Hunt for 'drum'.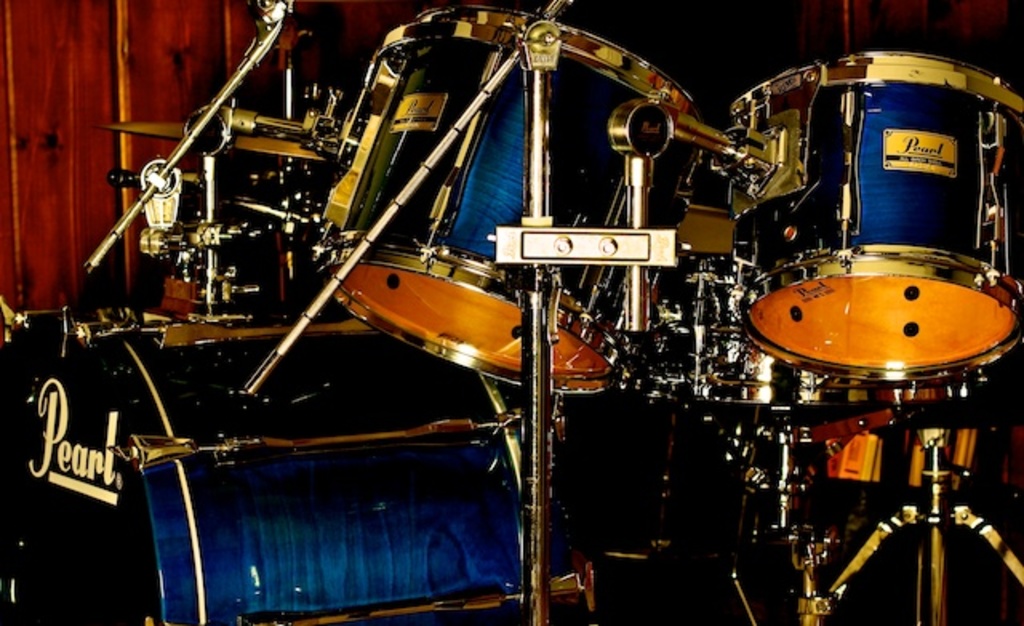
Hunted down at box(0, 319, 549, 624).
